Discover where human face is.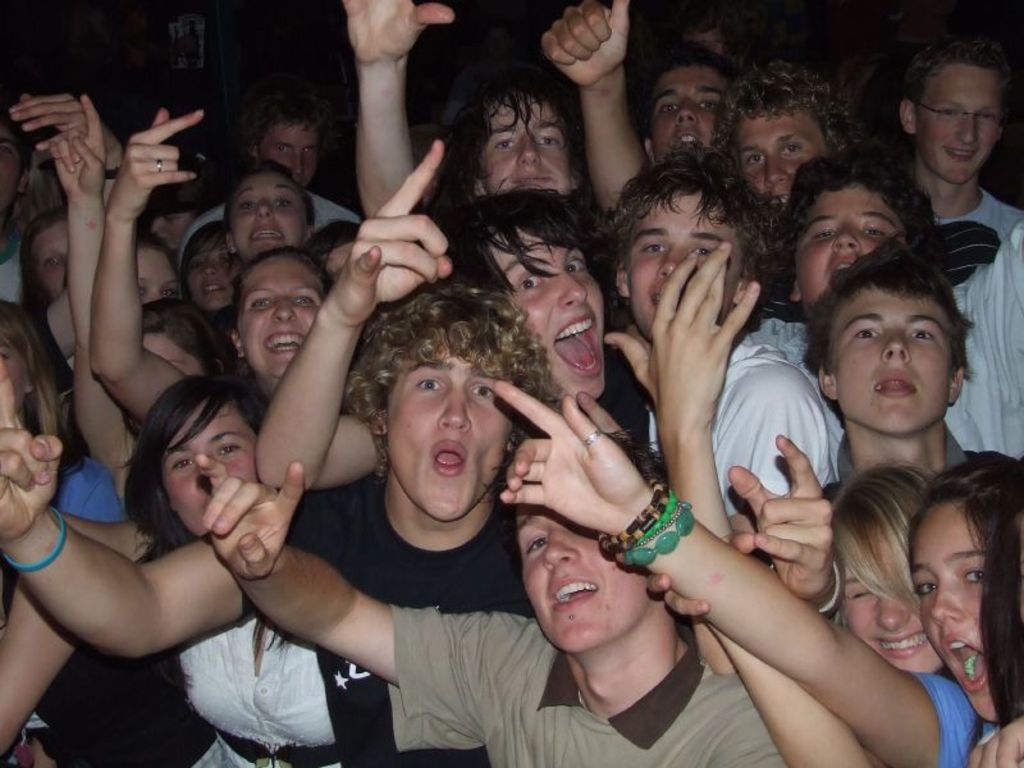
Discovered at crop(40, 230, 63, 294).
